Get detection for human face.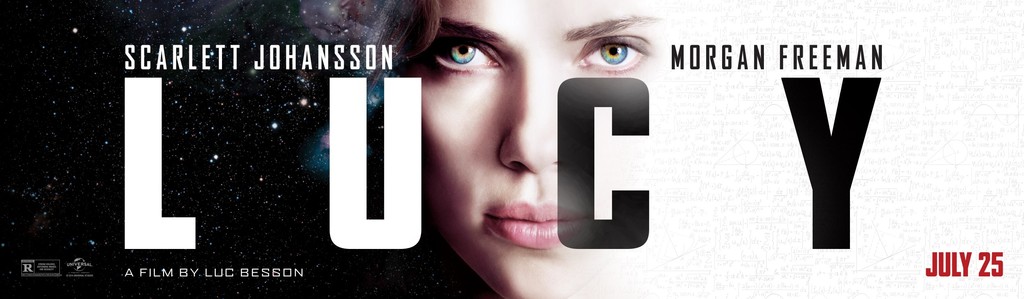
Detection: [408, 0, 657, 298].
